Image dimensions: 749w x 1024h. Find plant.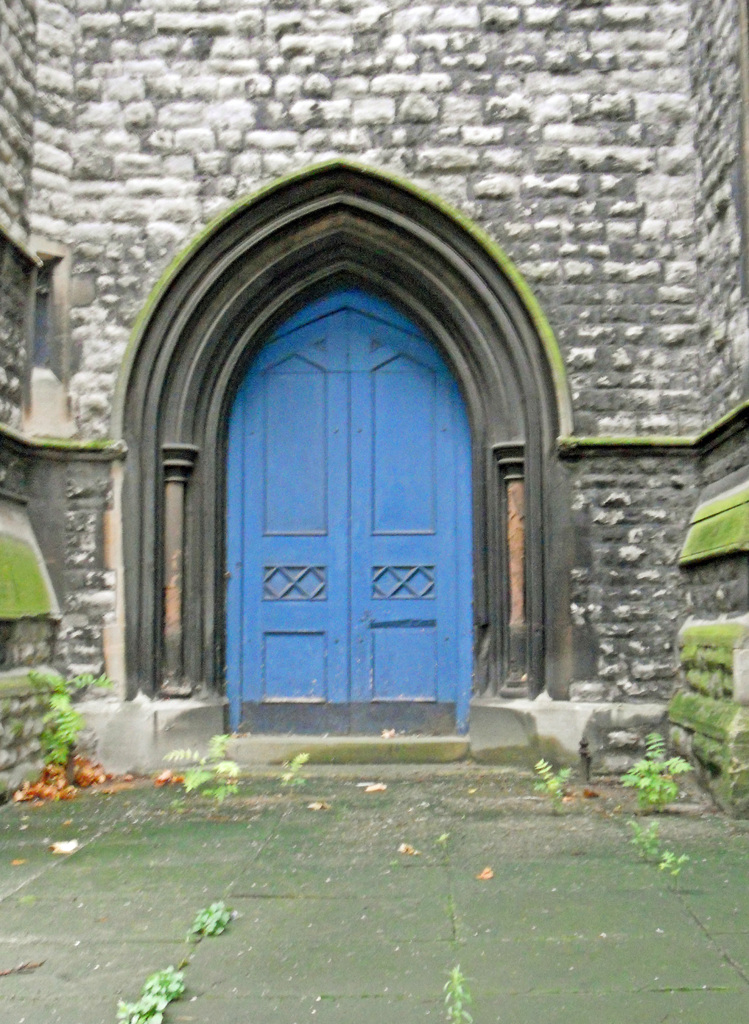
region(138, 729, 295, 806).
